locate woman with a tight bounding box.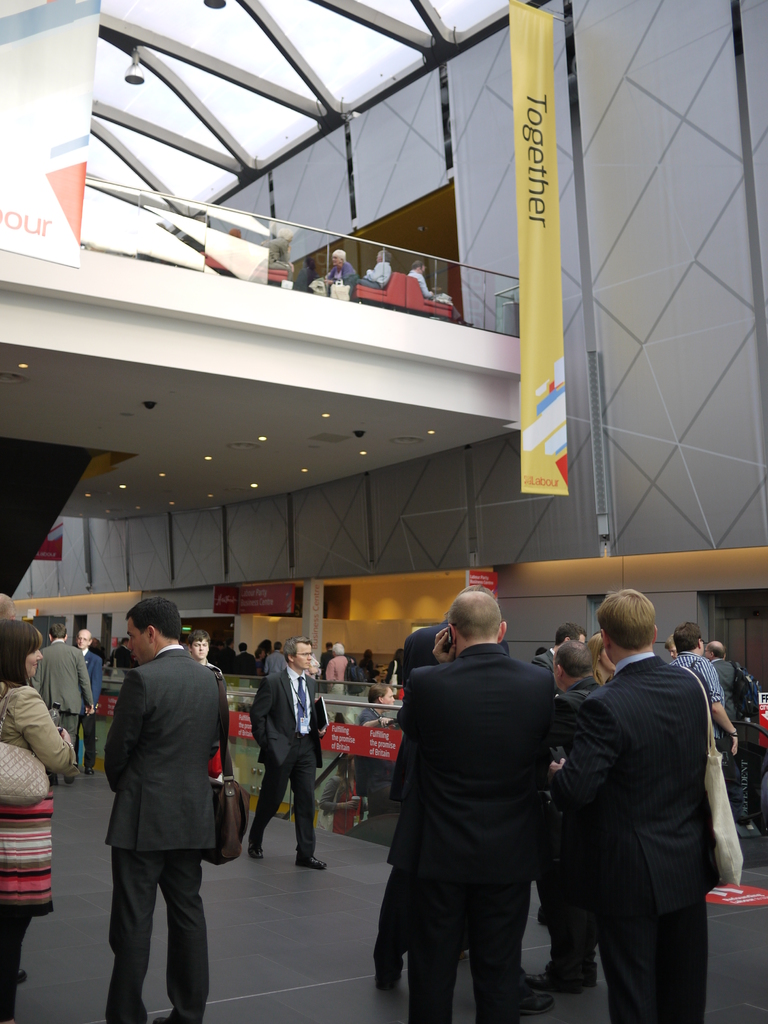
pyautogui.locateOnScreen(0, 614, 81, 1023).
